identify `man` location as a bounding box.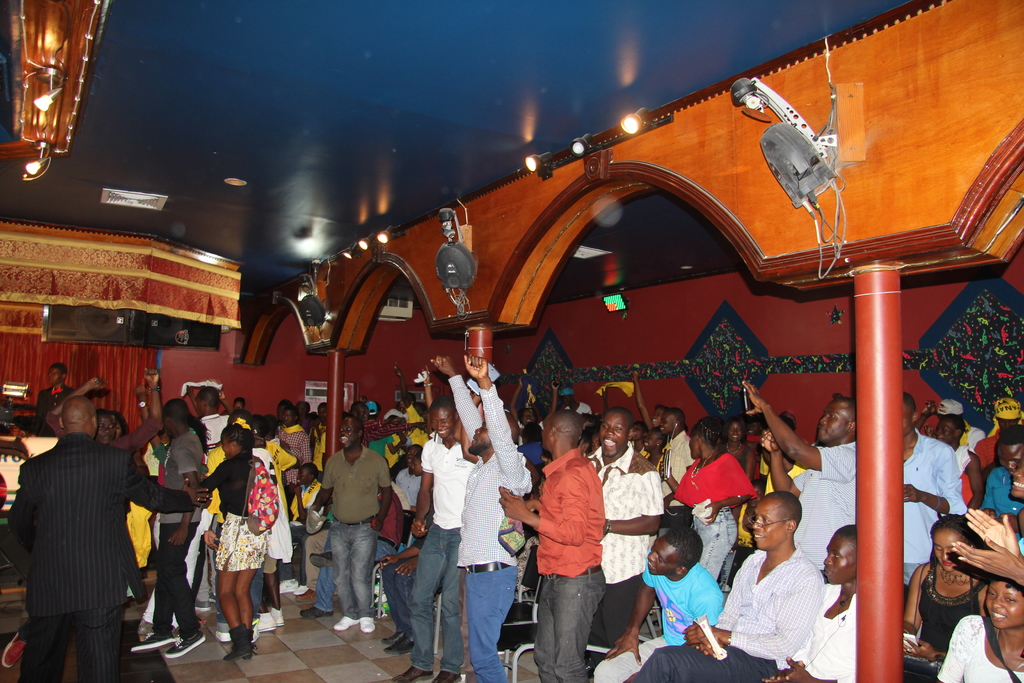
[495,409,610,682].
